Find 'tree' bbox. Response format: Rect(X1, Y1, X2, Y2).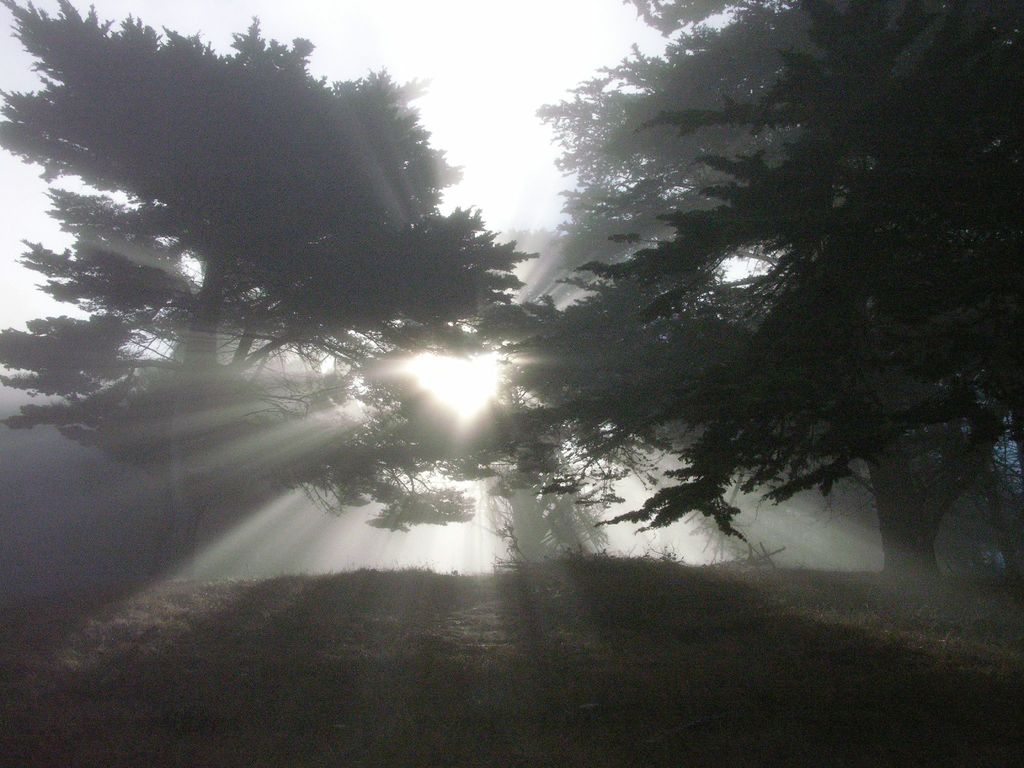
Rect(0, 3, 1023, 568).
